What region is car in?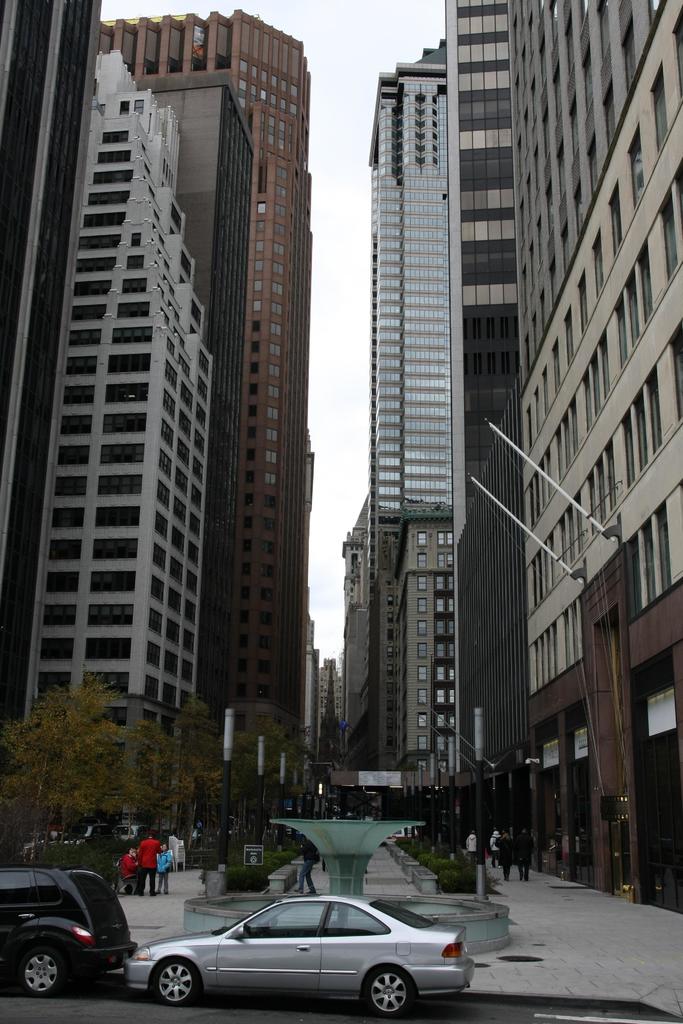
{"left": 115, "top": 897, "right": 477, "bottom": 1011}.
